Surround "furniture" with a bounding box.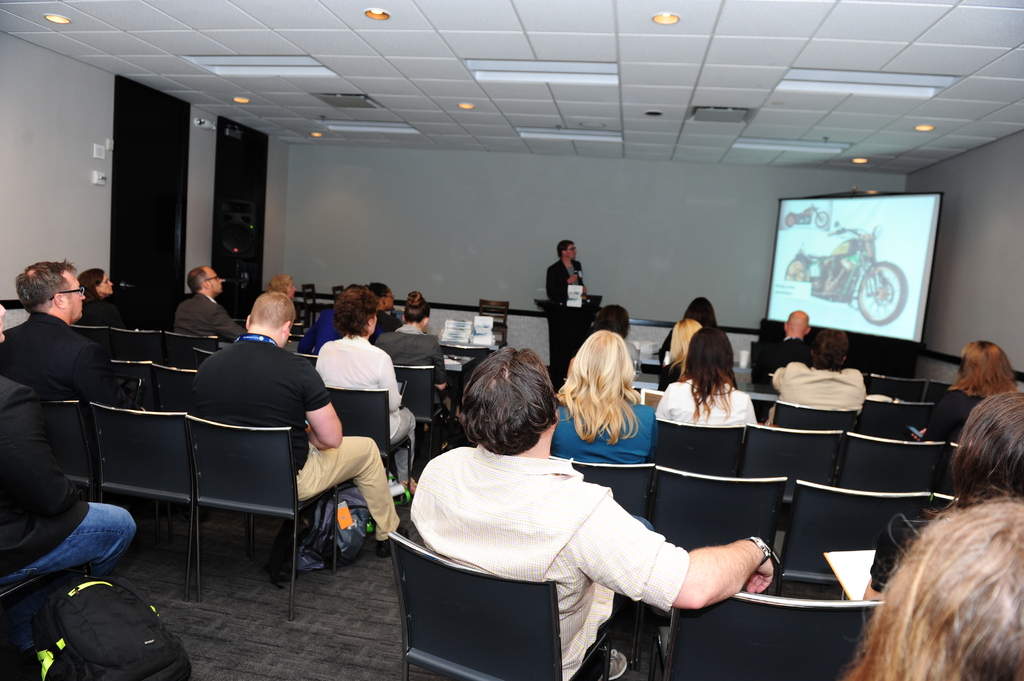
[835,431,945,493].
